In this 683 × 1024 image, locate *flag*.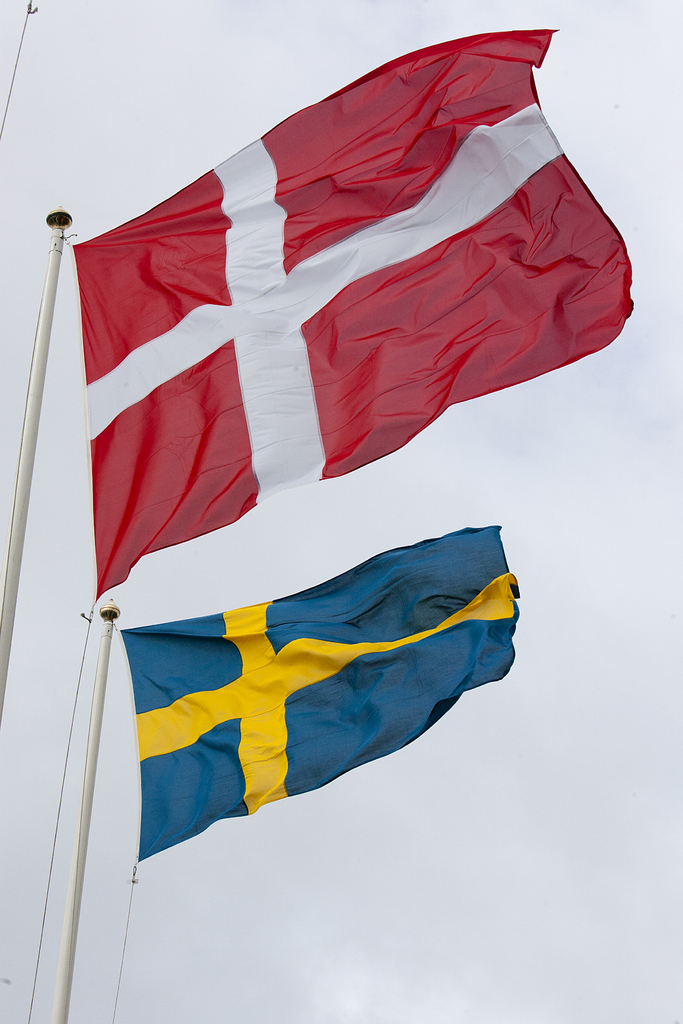
Bounding box: <region>72, 19, 632, 610</region>.
